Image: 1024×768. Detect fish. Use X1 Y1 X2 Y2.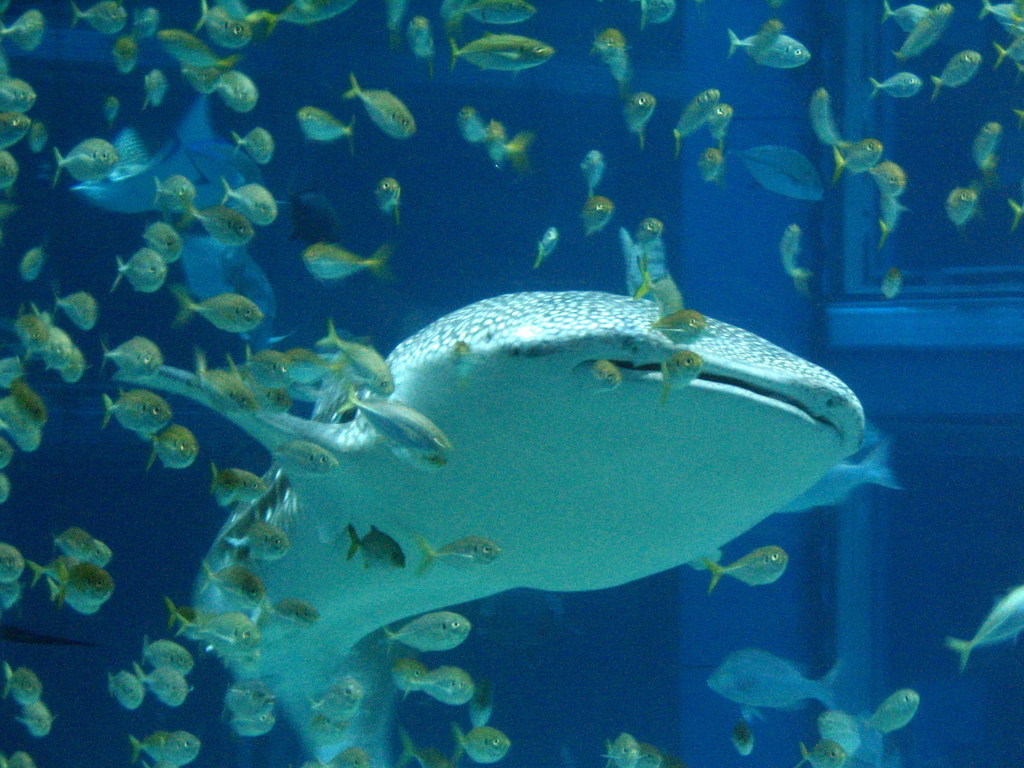
778 216 810 278.
